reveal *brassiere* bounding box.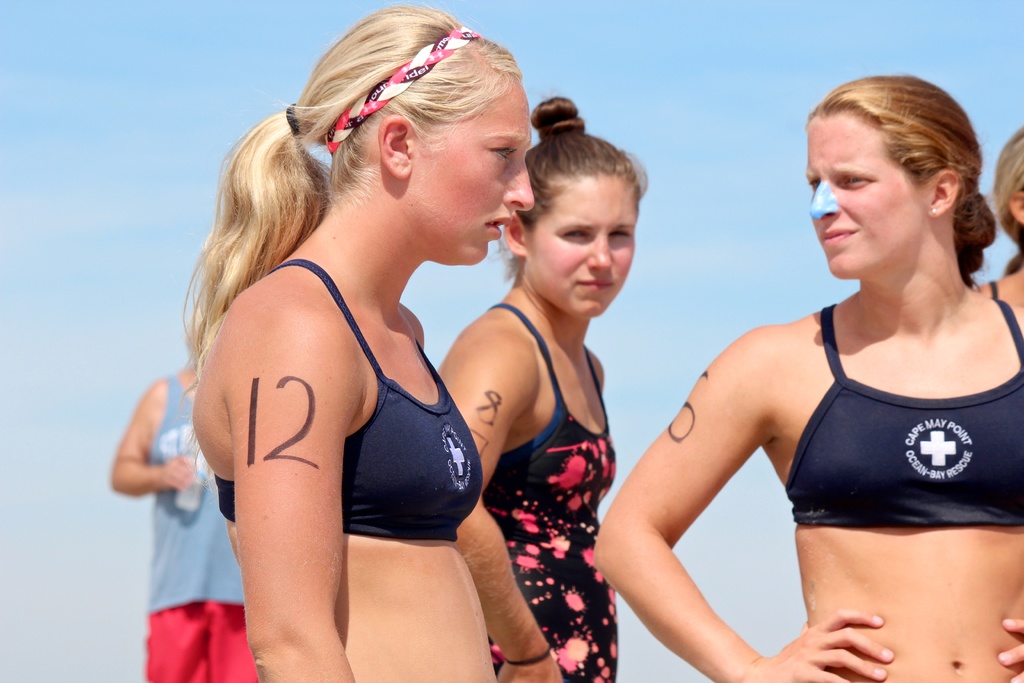
Revealed: [x1=210, y1=249, x2=484, y2=547].
